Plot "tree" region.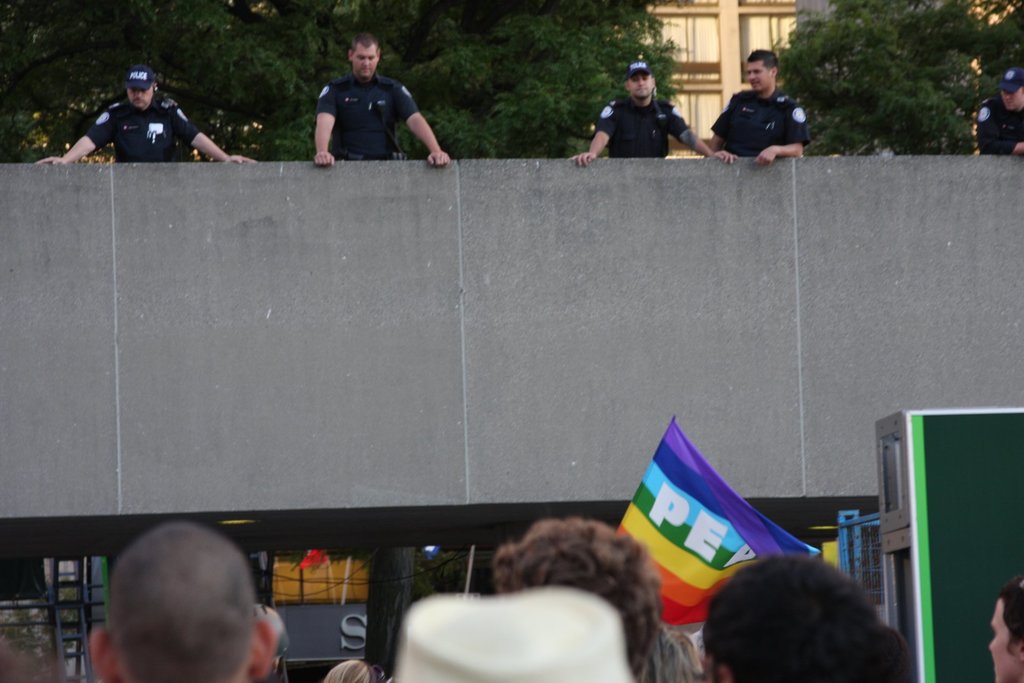
Plotted at locate(392, 0, 676, 165).
